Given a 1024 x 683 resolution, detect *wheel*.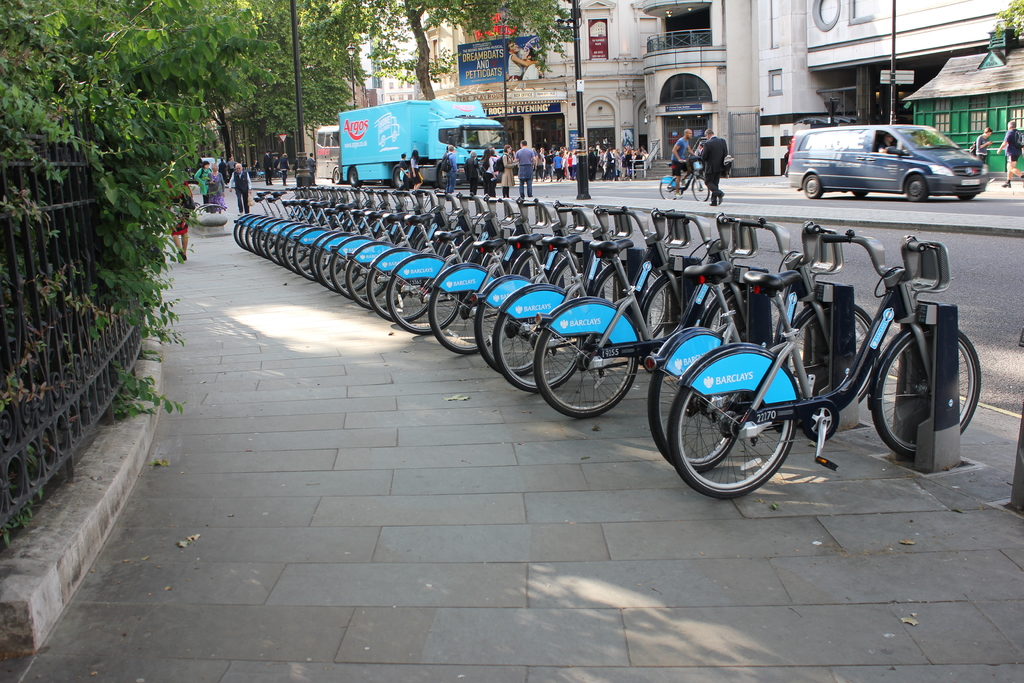
l=491, t=310, r=588, b=393.
